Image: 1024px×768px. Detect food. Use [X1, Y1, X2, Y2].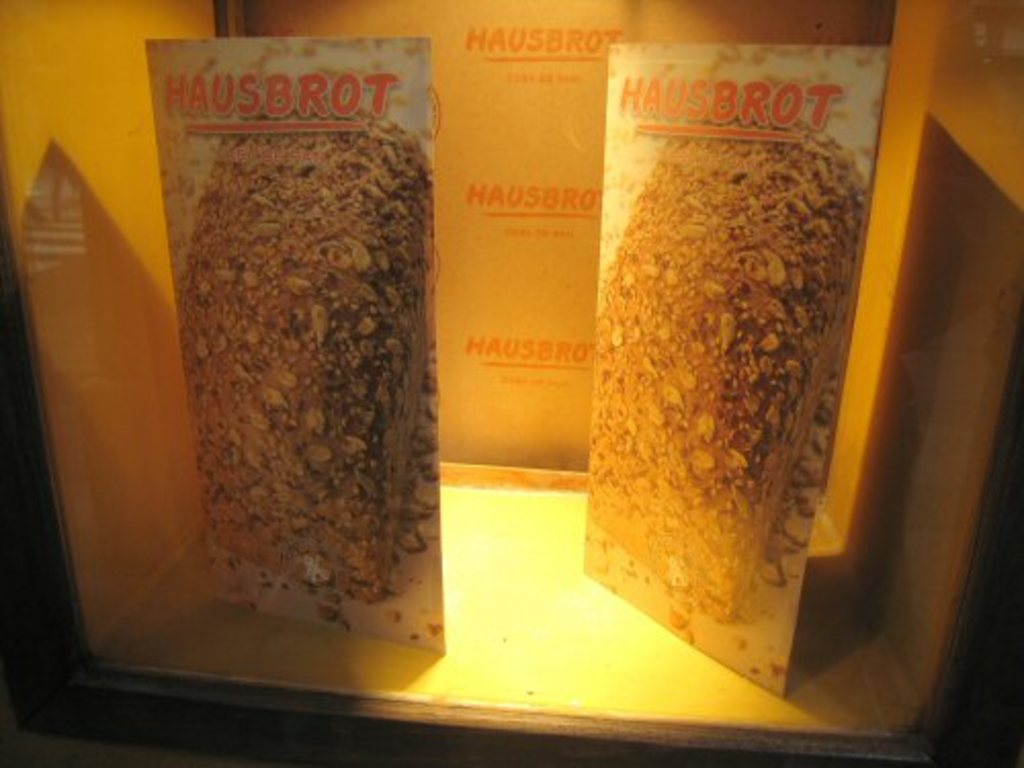
[582, 45, 868, 680].
